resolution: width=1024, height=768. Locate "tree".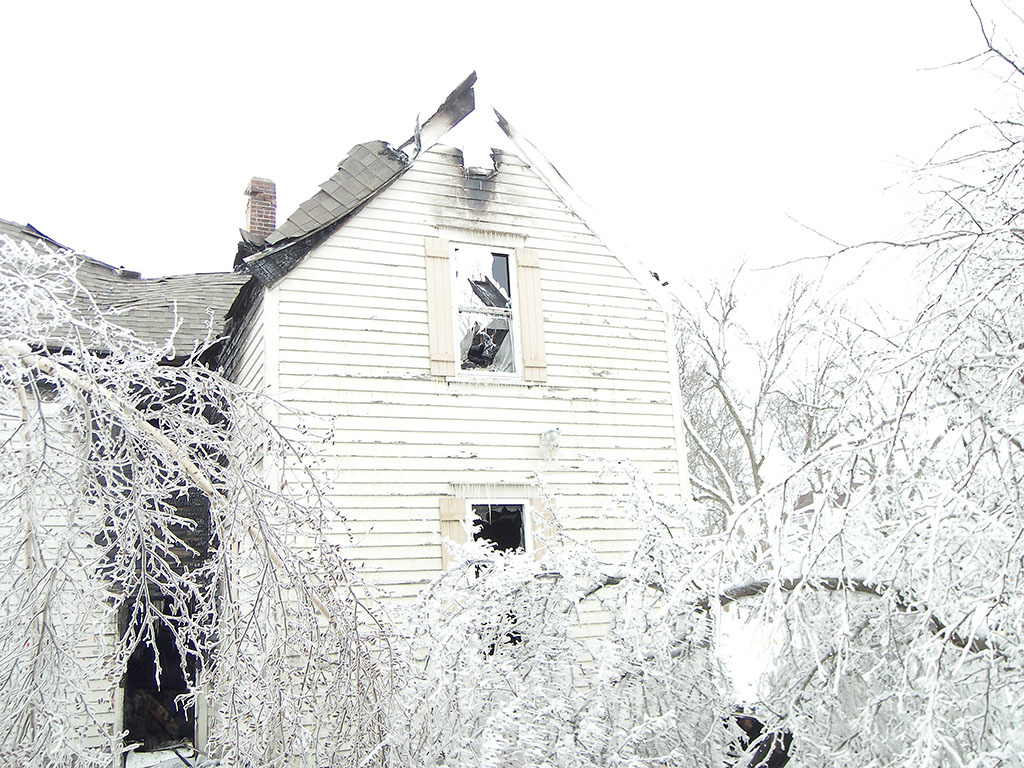
region(412, 0, 1023, 767).
